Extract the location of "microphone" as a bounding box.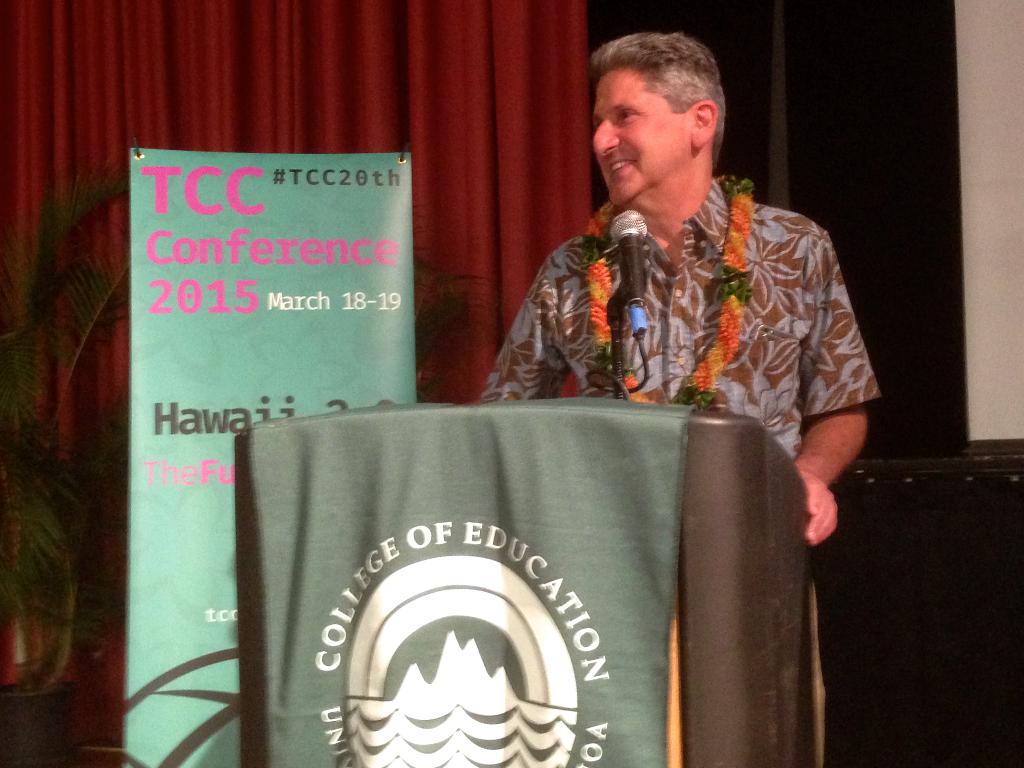
[x1=612, y1=209, x2=648, y2=306].
